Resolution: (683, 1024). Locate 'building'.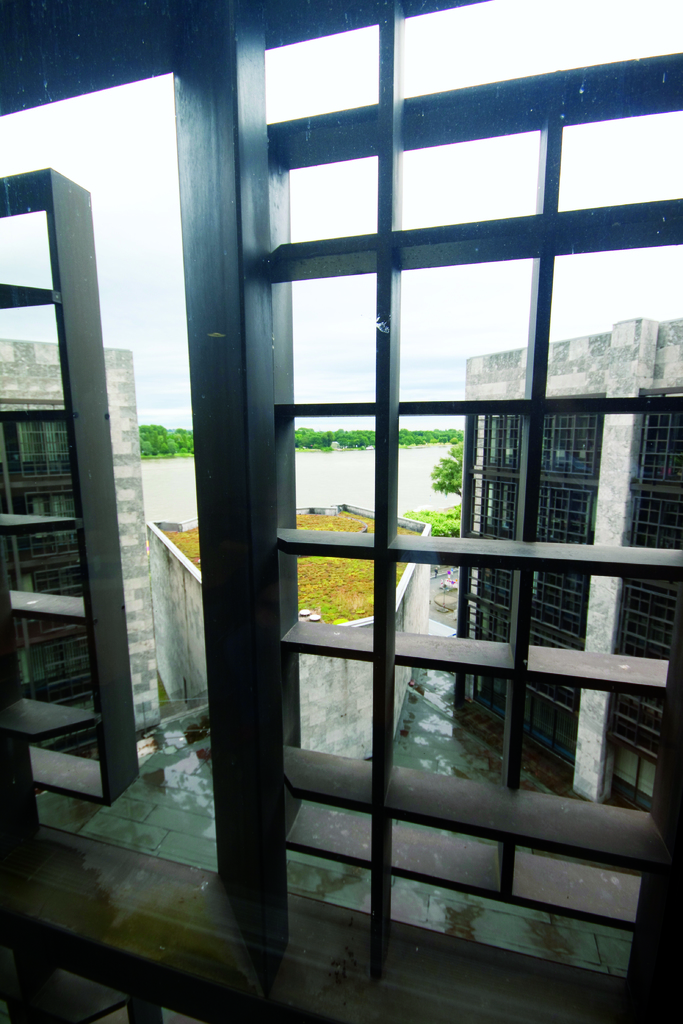
{"left": 0, "top": 330, "right": 162, "bottom": 751}.
